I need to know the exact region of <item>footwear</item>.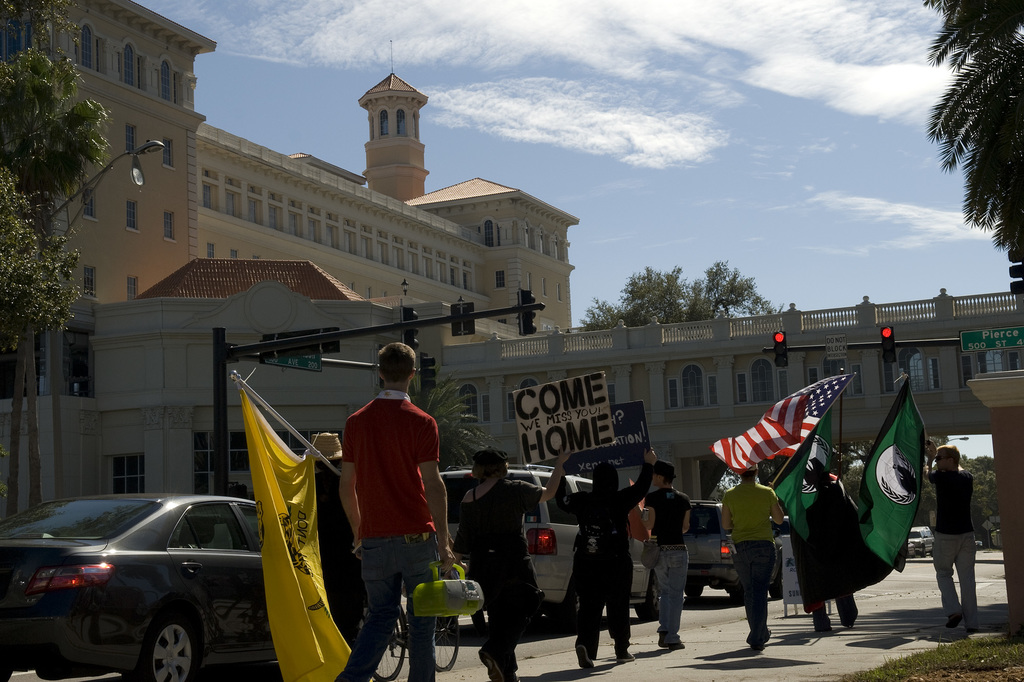
Region: crop(668, 643, 684, 651).
